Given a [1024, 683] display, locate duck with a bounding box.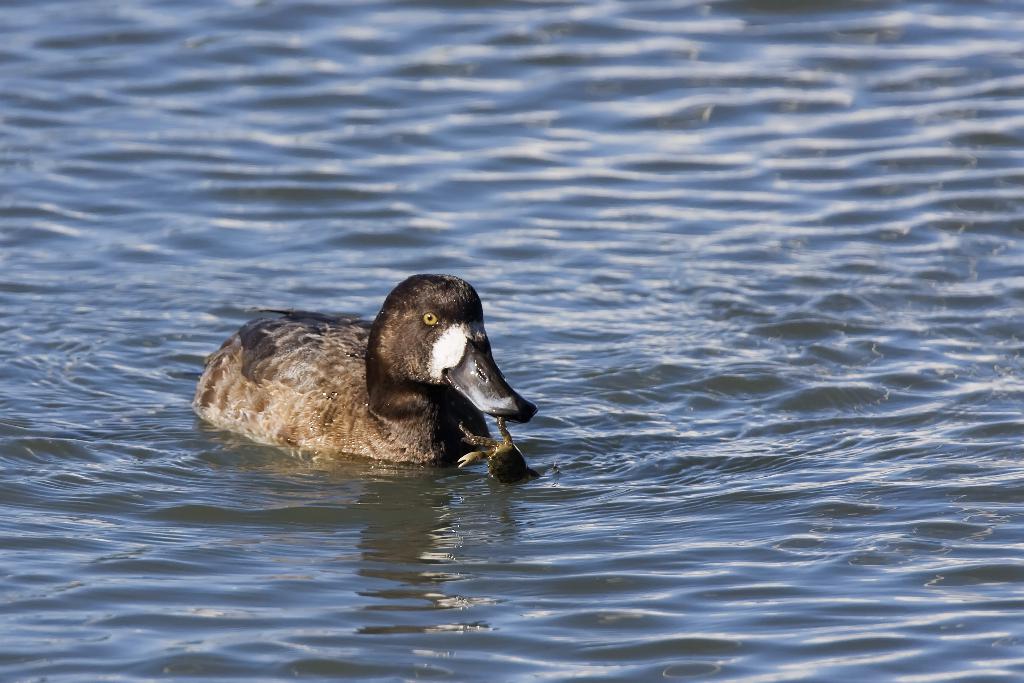
Located: 188/271/538/468.
